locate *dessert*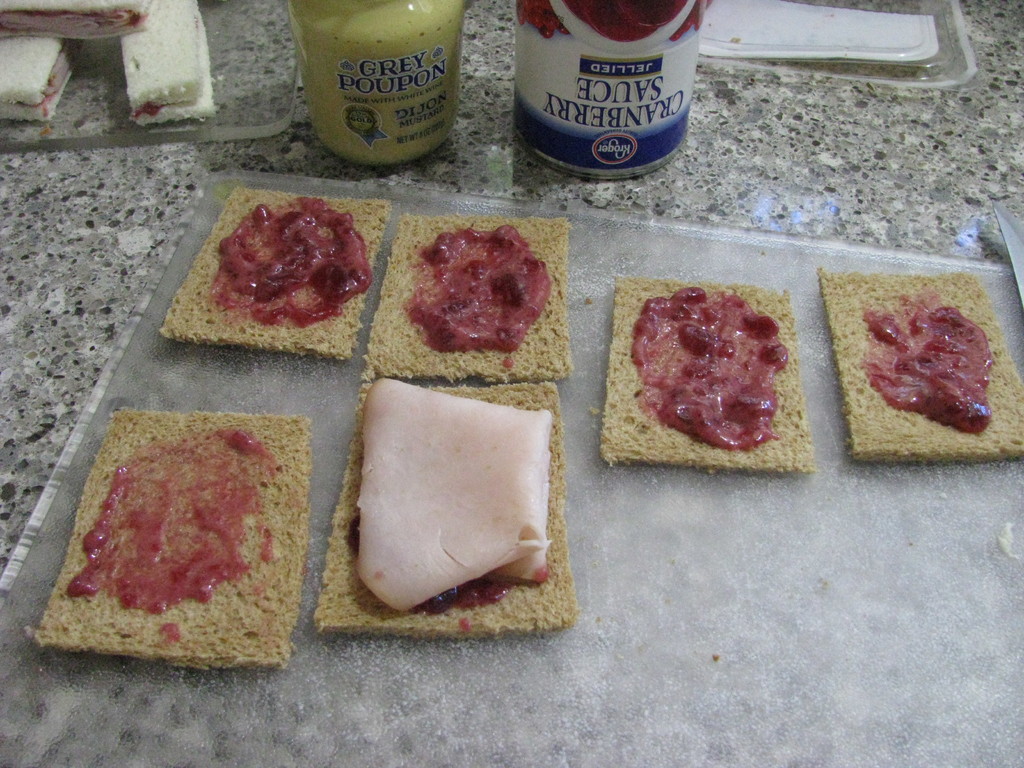
28/405/314/668
